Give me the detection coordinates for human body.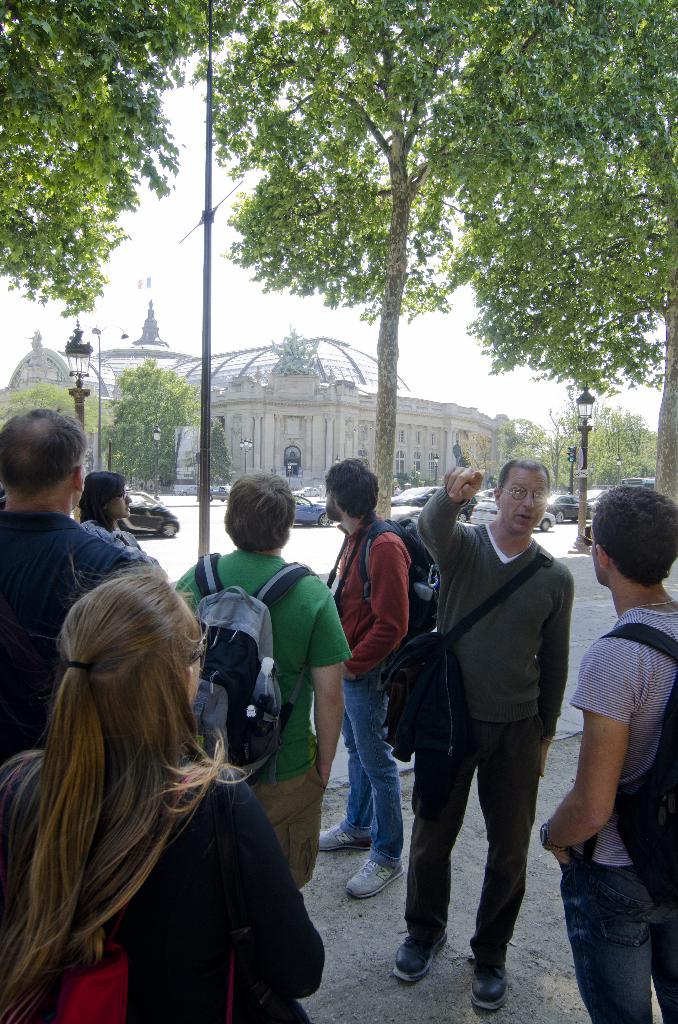
box=[79, 469, 141, 543].
